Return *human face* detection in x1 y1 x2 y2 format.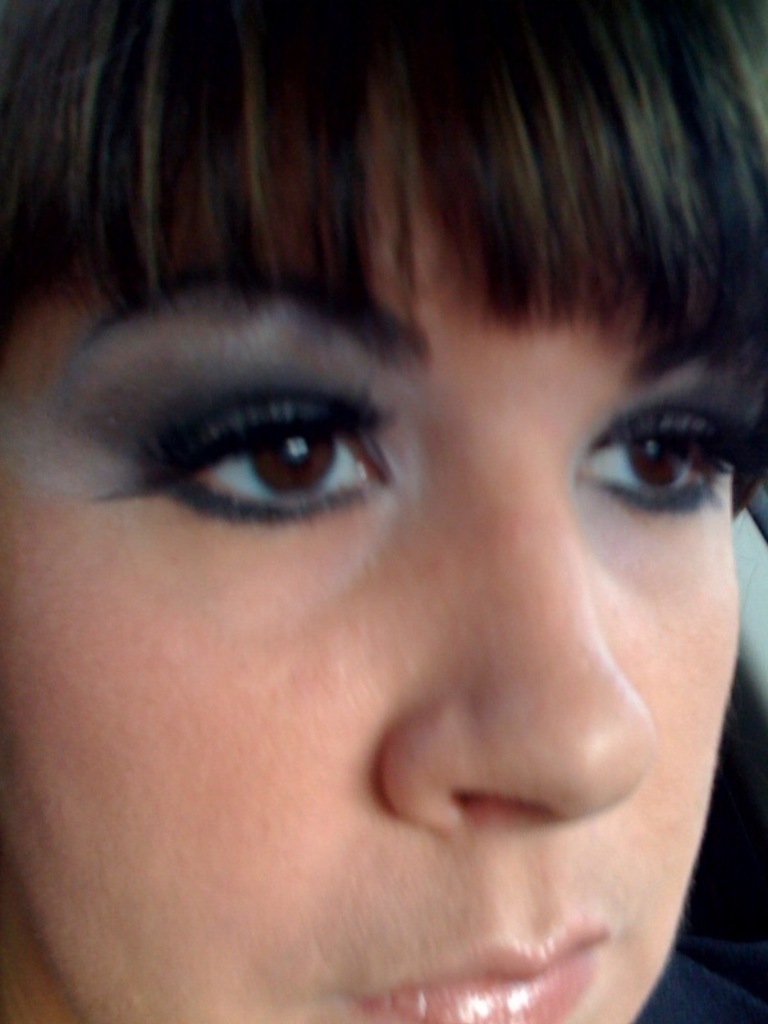
0 87 756 1023.
